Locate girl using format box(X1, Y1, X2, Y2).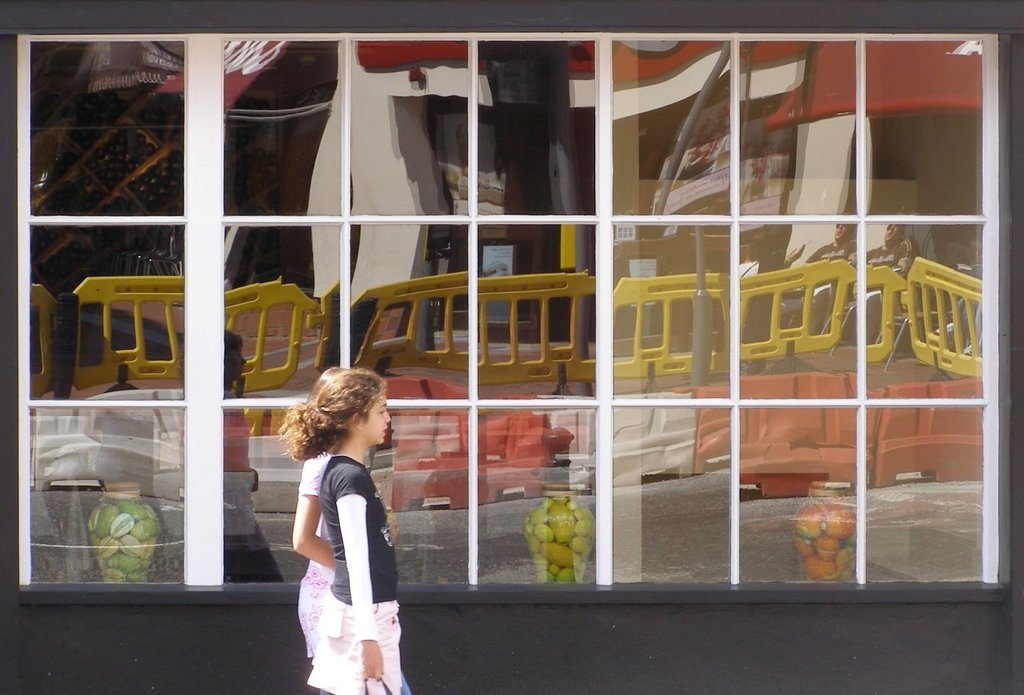
box(278, 370, 401, 692).
